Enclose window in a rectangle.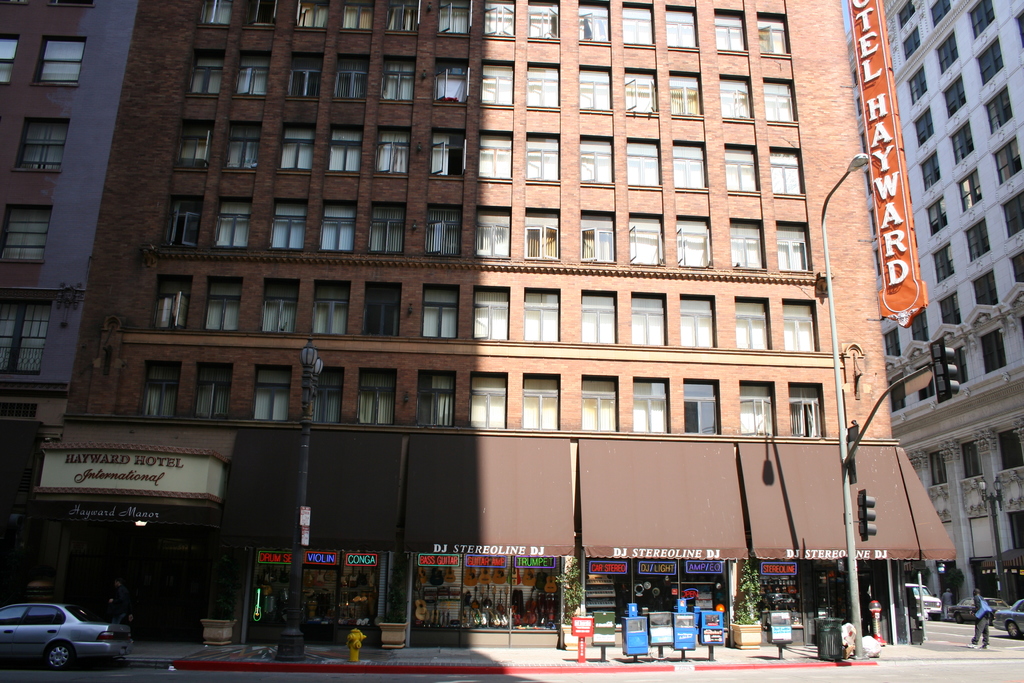
467/370/509/427.
